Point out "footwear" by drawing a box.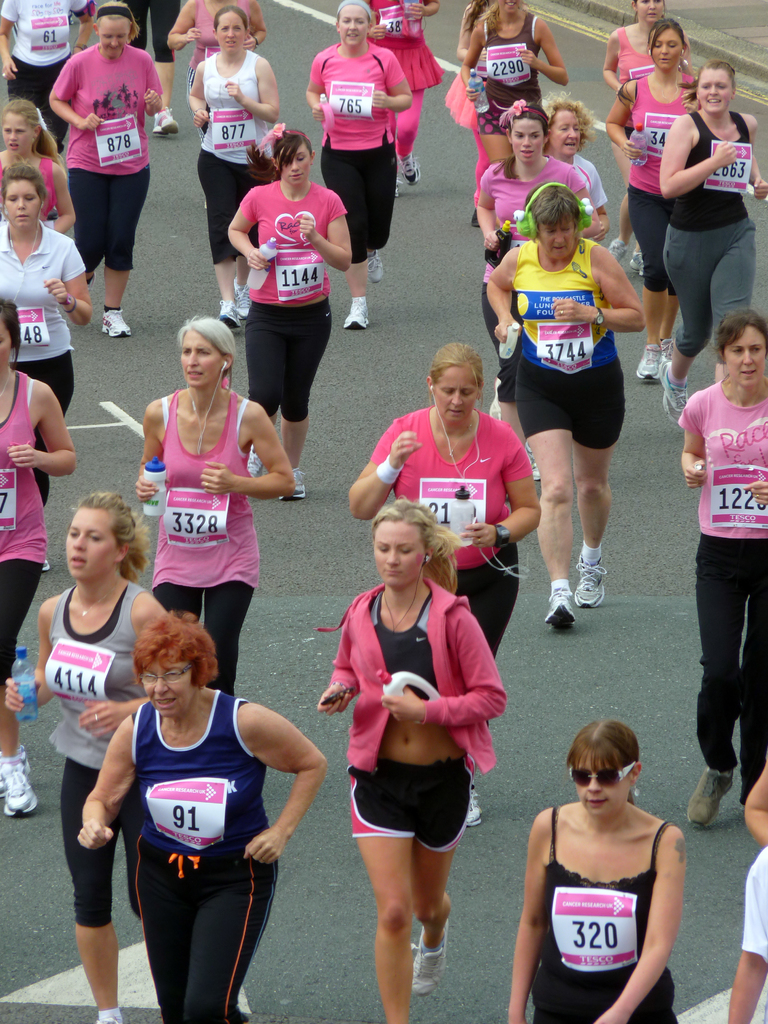
box=[687, 762, 735, 827].
